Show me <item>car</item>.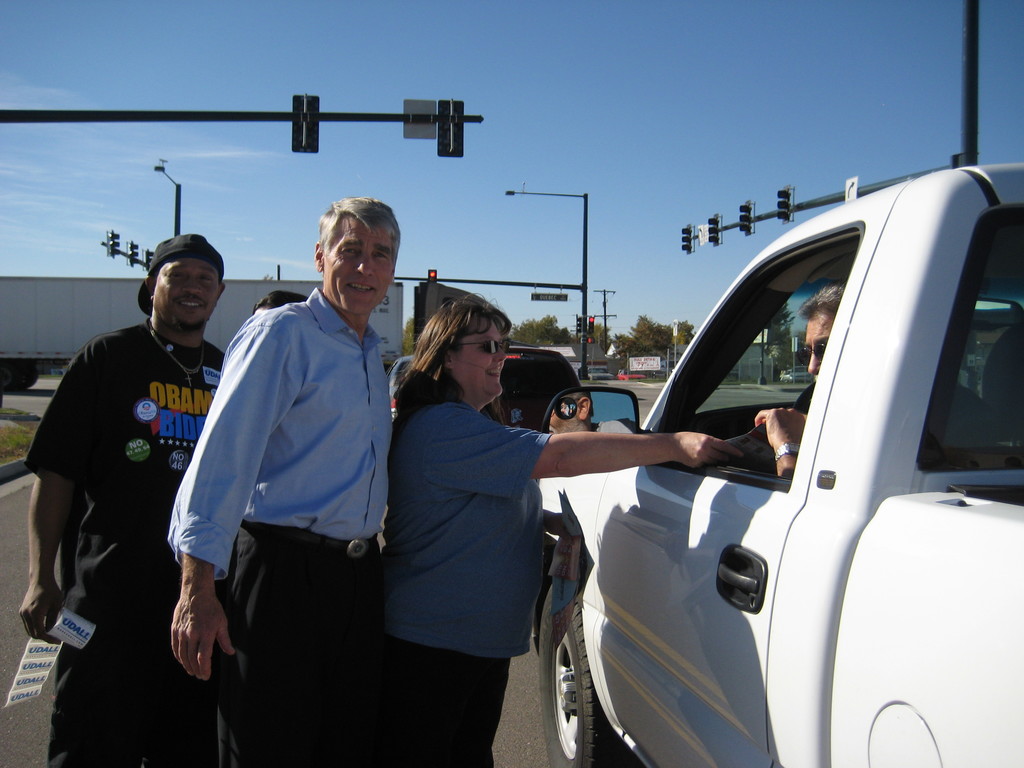
<item>car</item> is here: <box>553,195,1019,762</box>.
